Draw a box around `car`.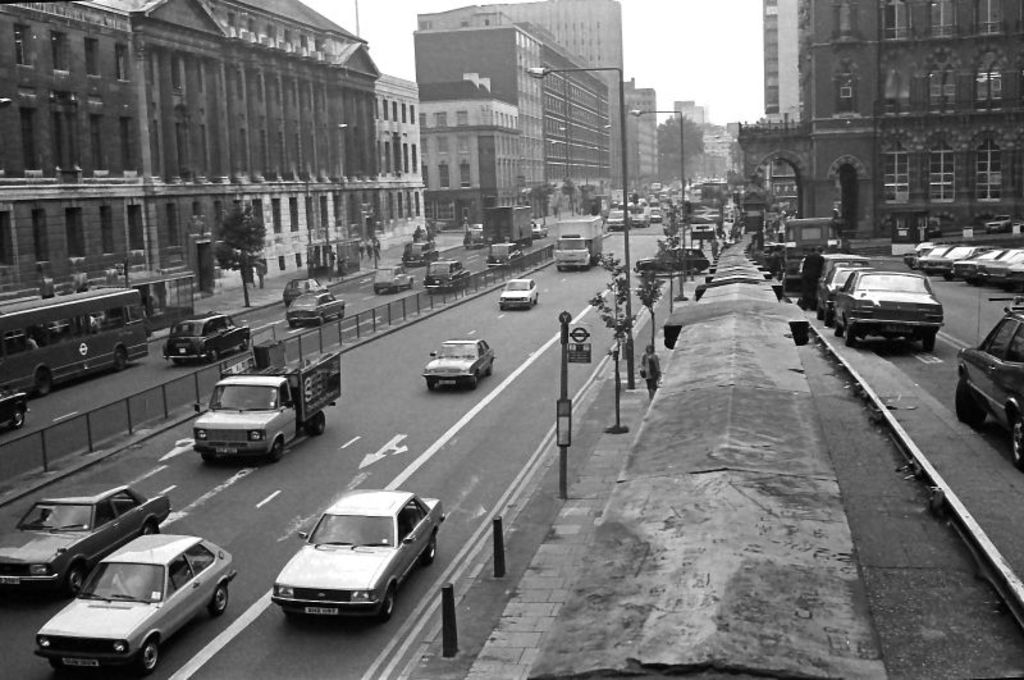
(485, 243, 526, 269).
